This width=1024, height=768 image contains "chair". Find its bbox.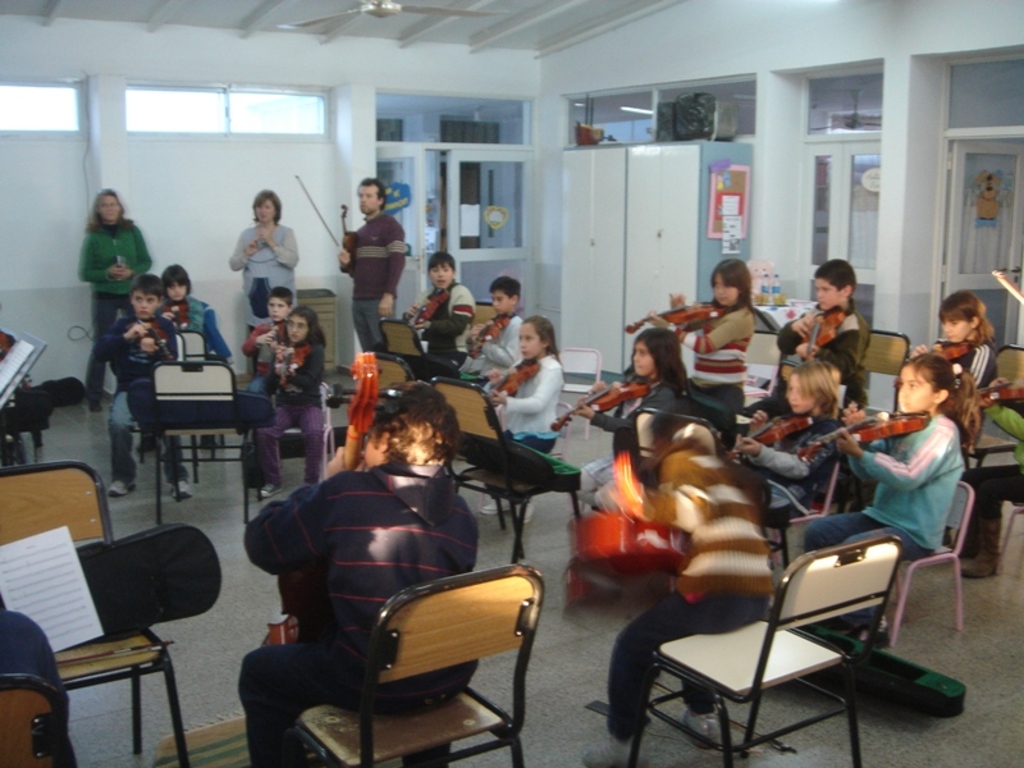
left=536, top=399, right=575, bottom=470.
